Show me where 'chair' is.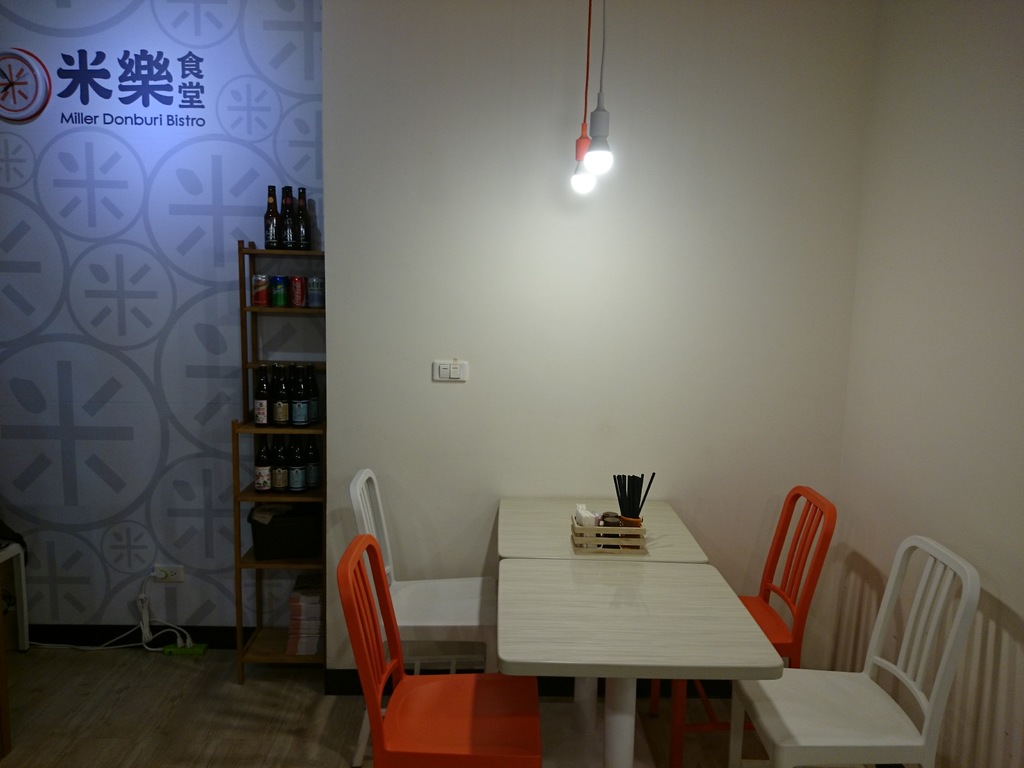
'chair' is at x1=348 y1=465 x2=499 y2=767.
